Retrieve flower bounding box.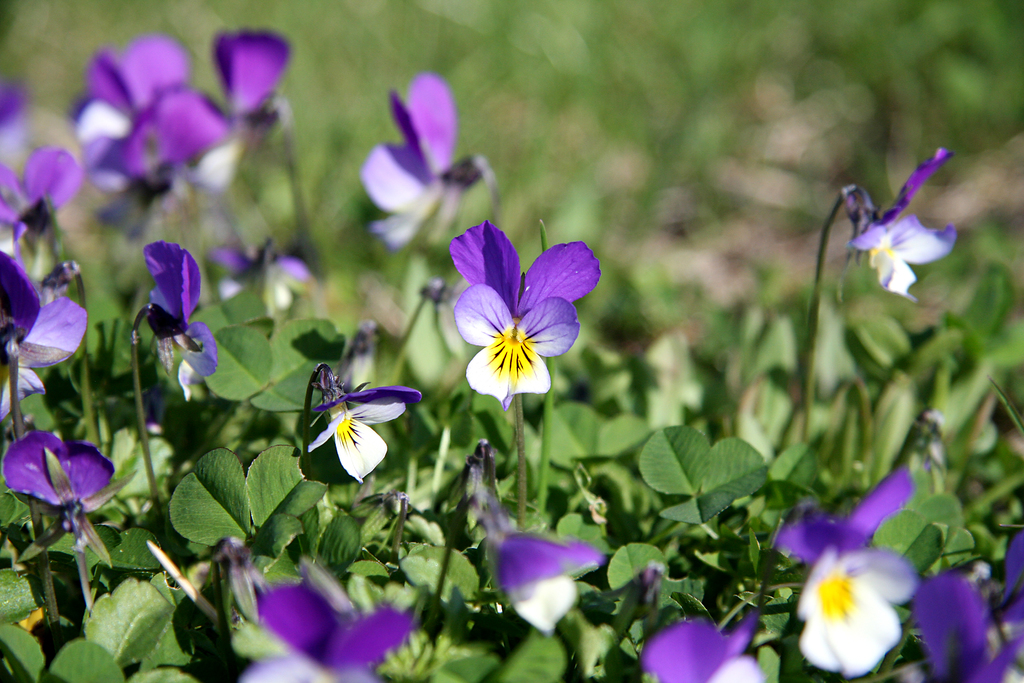
Bounding box: left=196, top=37, right=294, bottom=205.
